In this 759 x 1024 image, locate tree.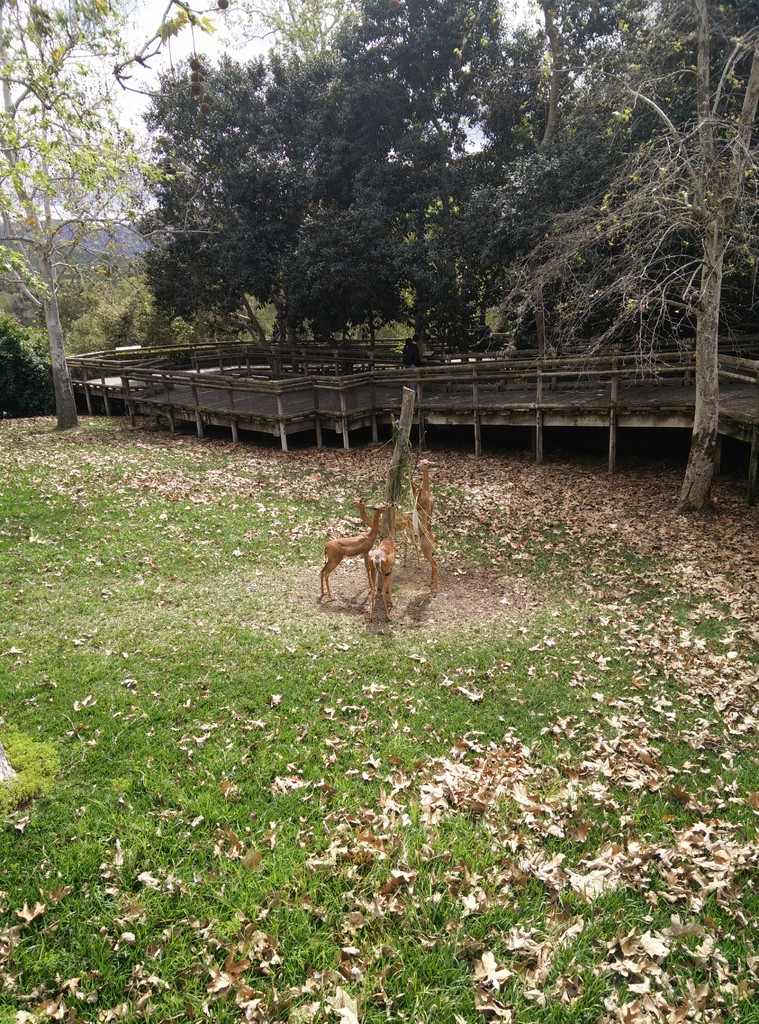
Bounding box: select_region(289, 0, 509, 335).
